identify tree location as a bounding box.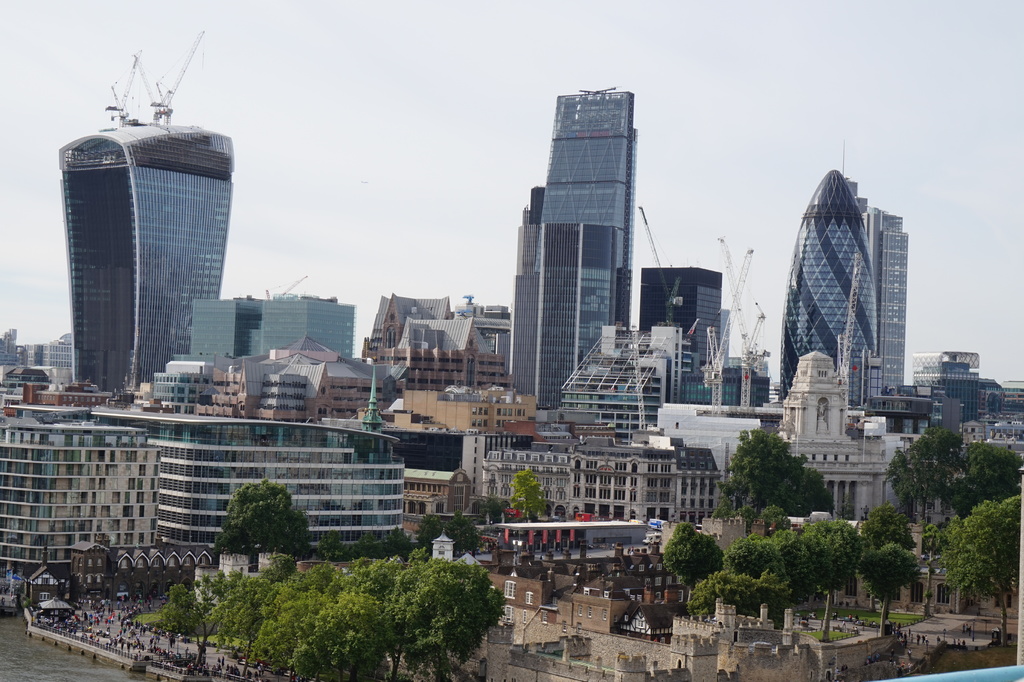
bbox=(158, 580, 197, 634).
